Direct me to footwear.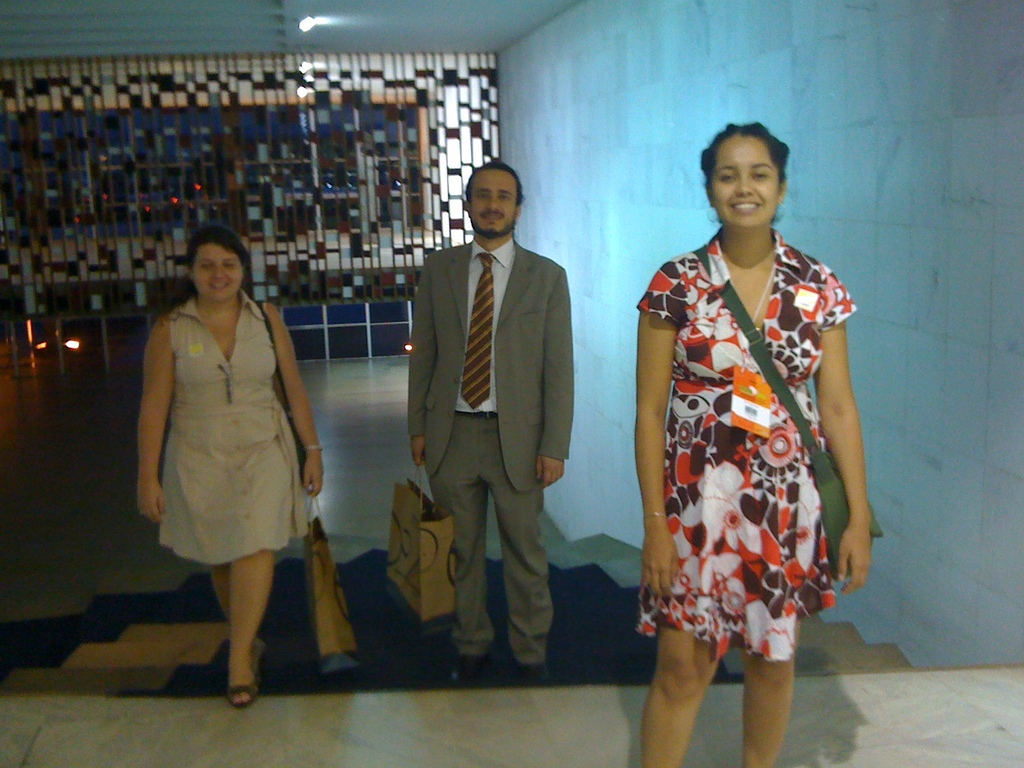
Direction: pyautogui.locateOnScreen(515, 663, 548, 687).
